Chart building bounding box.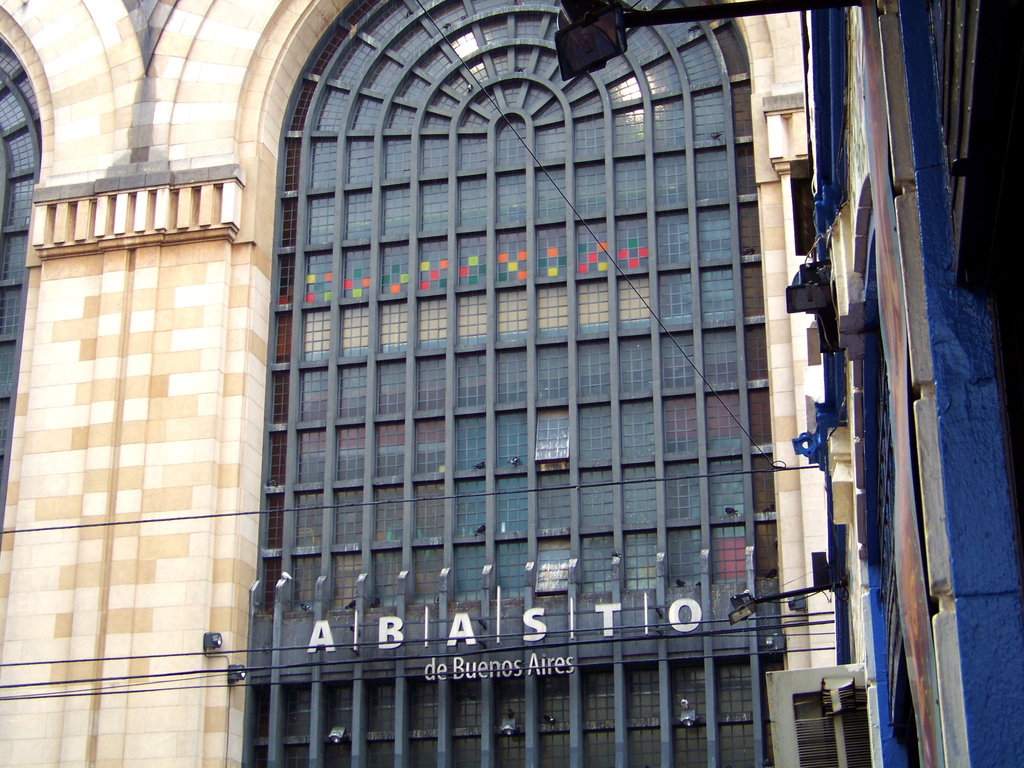
Charted: bbox(2, 1, 1023, 767).
